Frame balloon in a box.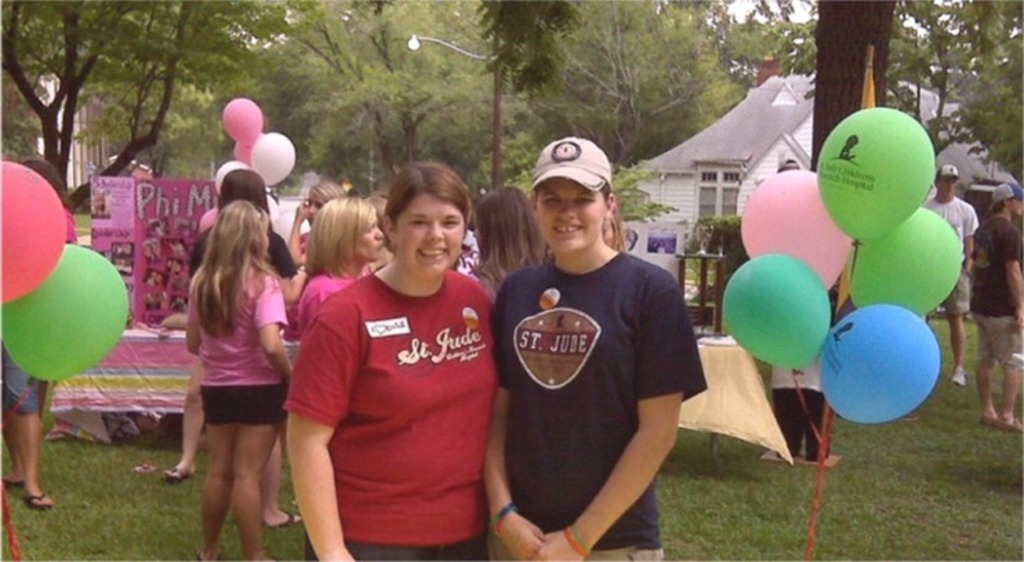
left=847, top=206, right=966, bottom=316.
